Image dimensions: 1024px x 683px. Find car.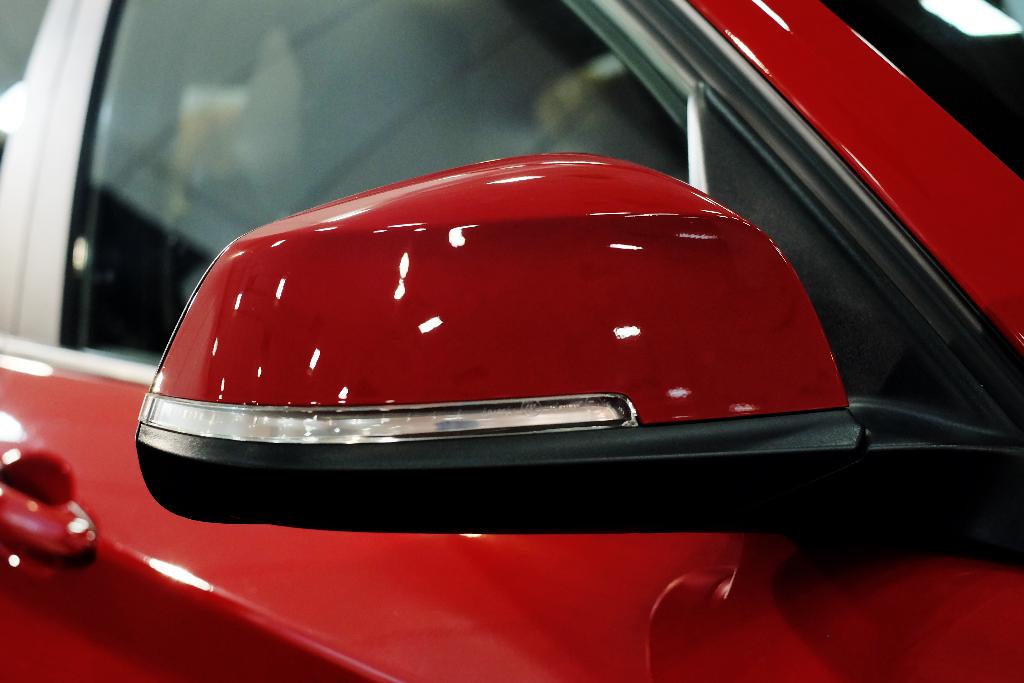
region(0, 0, 1023, 682).
